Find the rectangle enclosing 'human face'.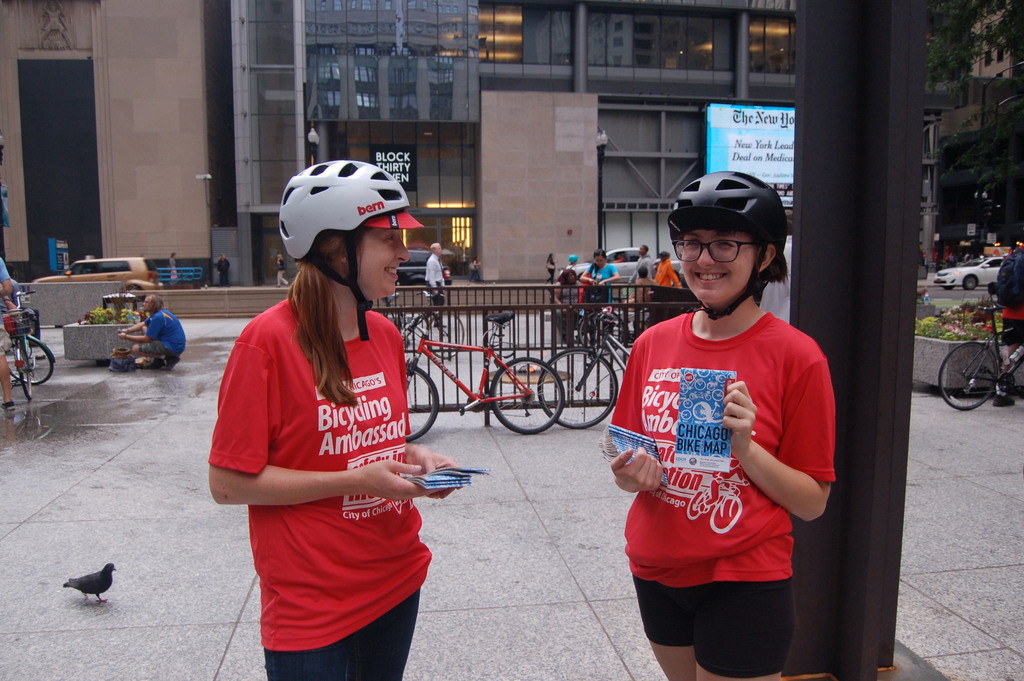
box=[684, 229, 758, 309].
